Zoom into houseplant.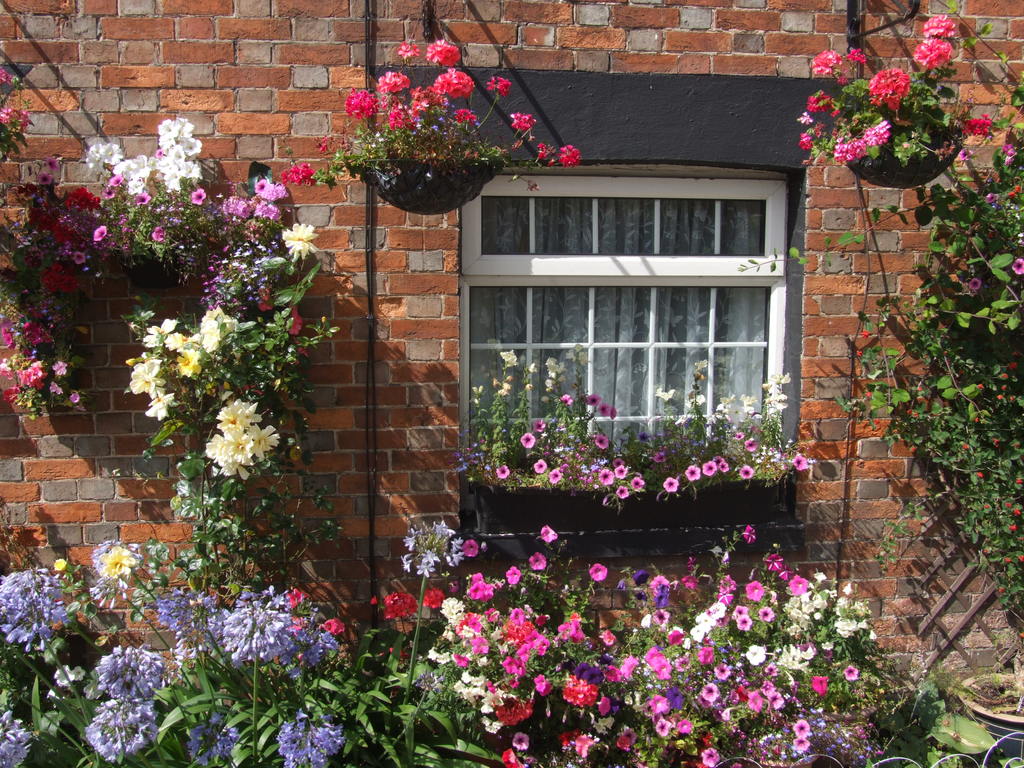
Zoom target: <region>276, 35, 582, 212</region>.
